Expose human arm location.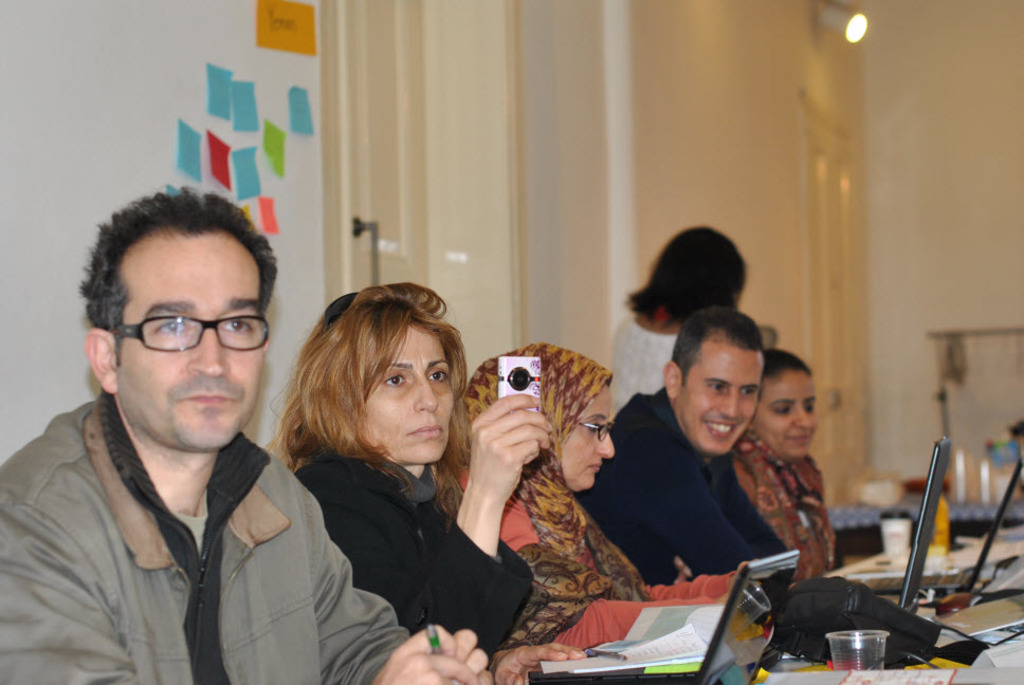
Exposed at <region>0, 534, 144, 684</region>.
